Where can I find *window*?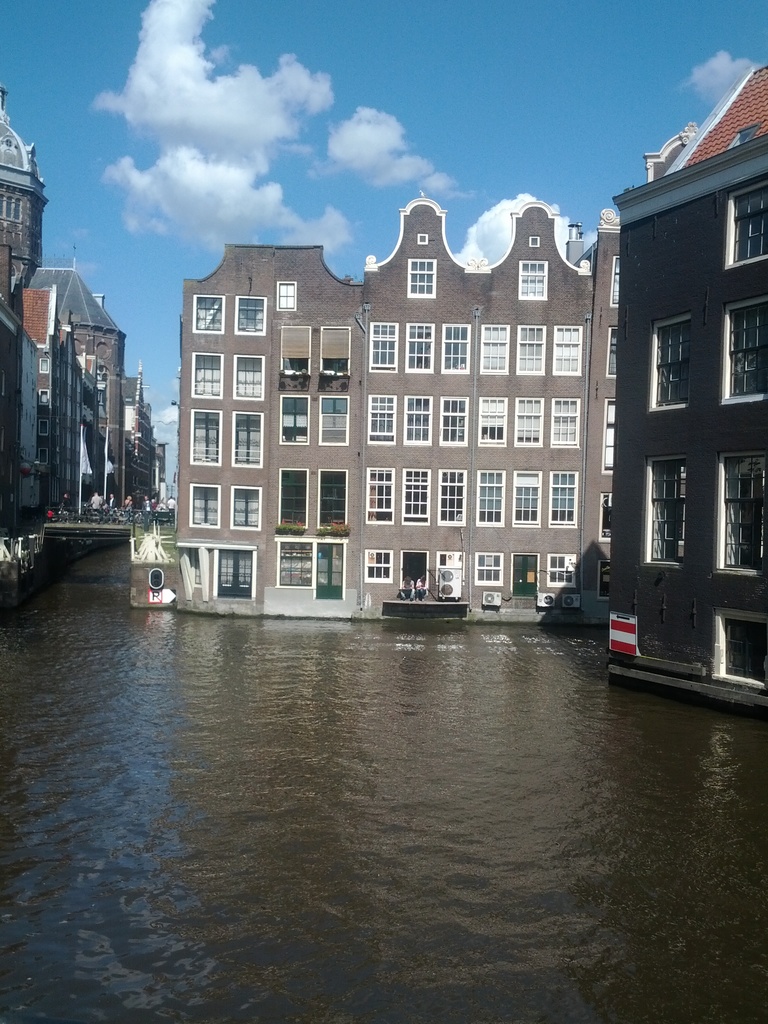
You can find it at [x1=230, y1=485, x2=262, y2=531].
